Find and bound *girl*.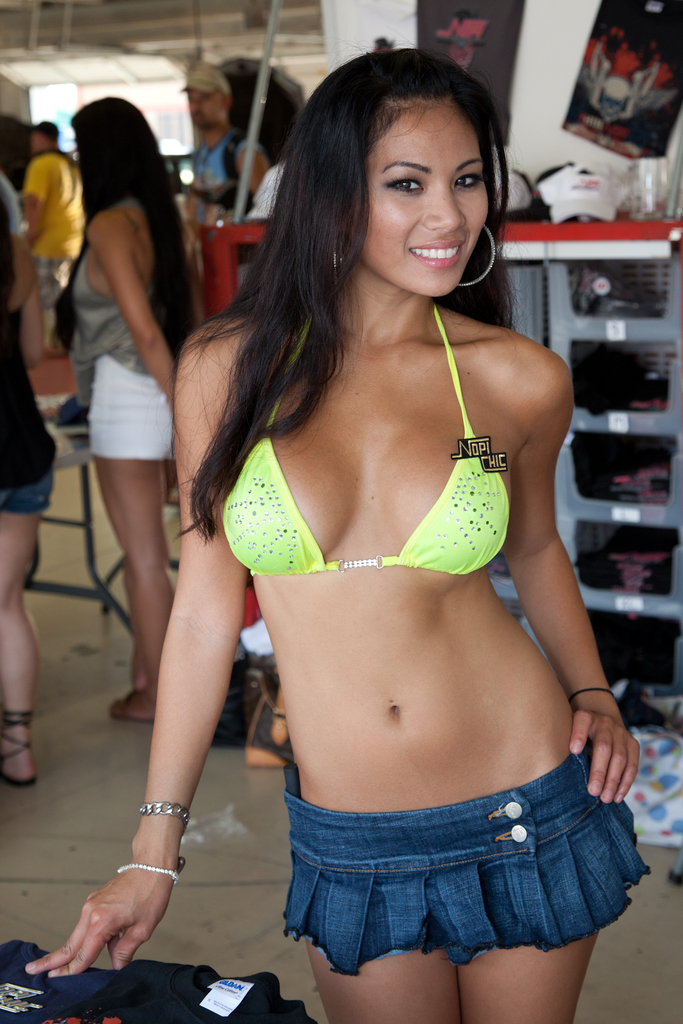
Bound: pyautogui.locateOnScreen(28, 43, 646, 1020).
